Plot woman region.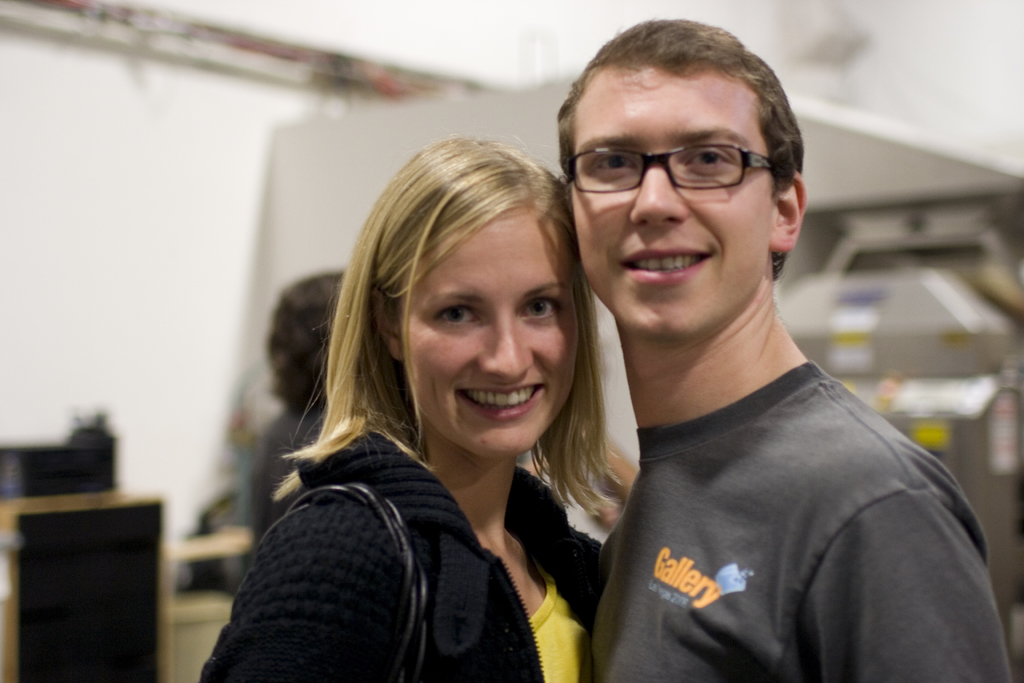
Plotted at (x1=223, y1=113, x2=651, y2=678).
